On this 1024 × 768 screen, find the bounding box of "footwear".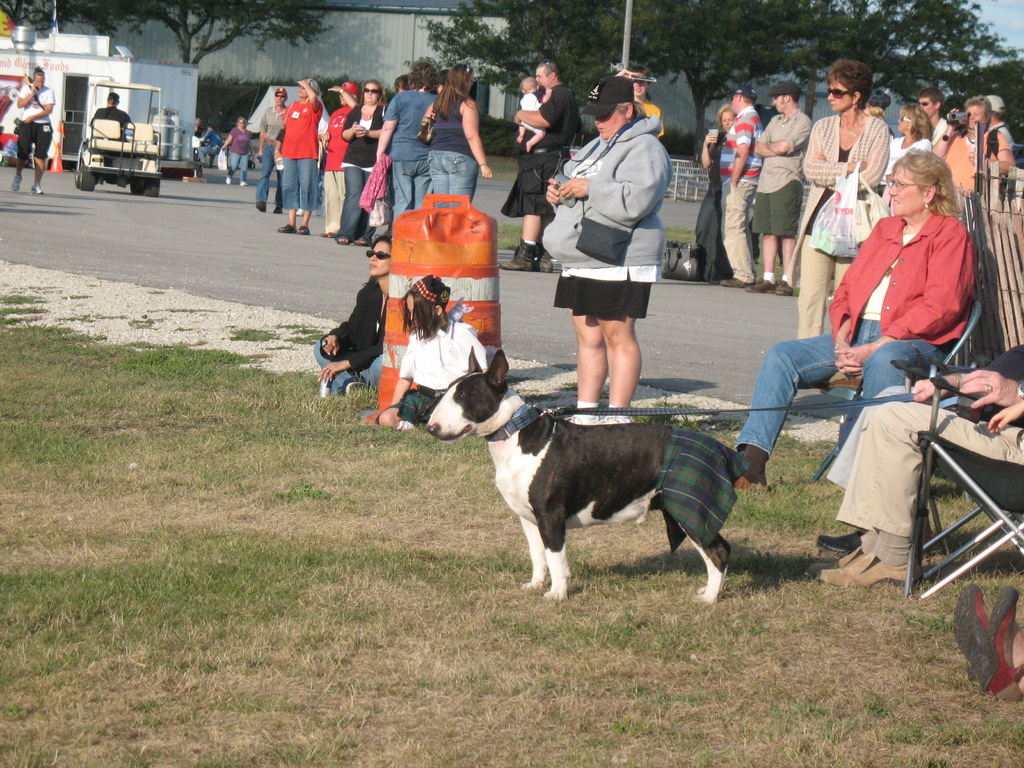
Bounding box: {"left": 819, "top": 555, "right": 914, "bottom": 590}.
